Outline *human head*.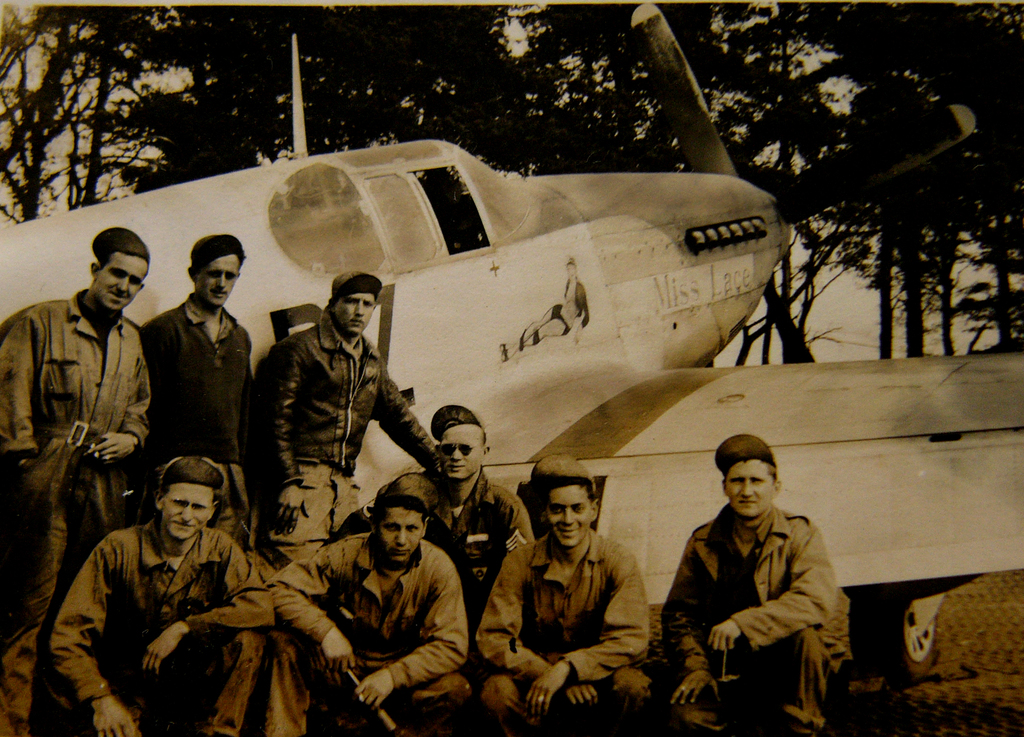
Outline: left=435, top=420, right=490, bottom=484.
